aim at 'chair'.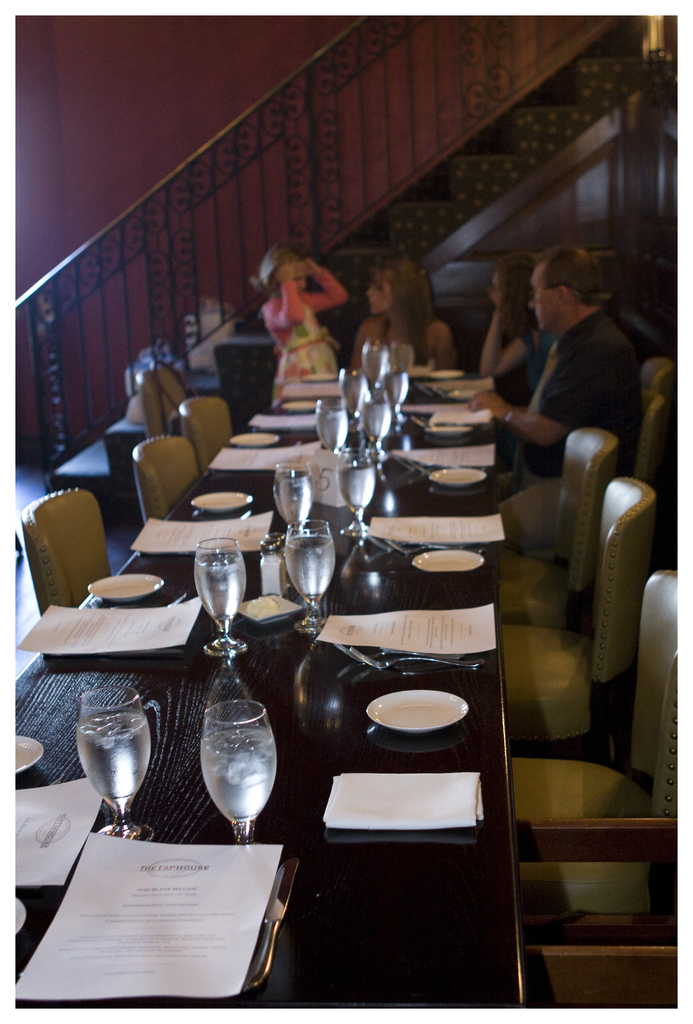
Aimed at pyautogui.locateOnScreen(20, 494, 118, 609).
